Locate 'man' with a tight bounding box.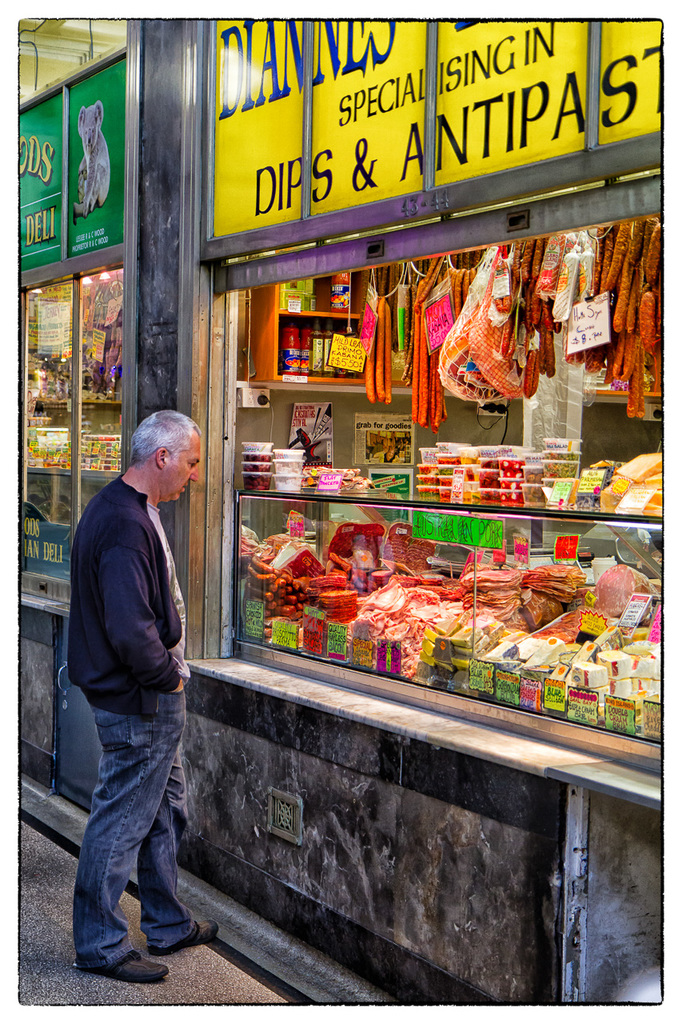
[56,391,210,978].
